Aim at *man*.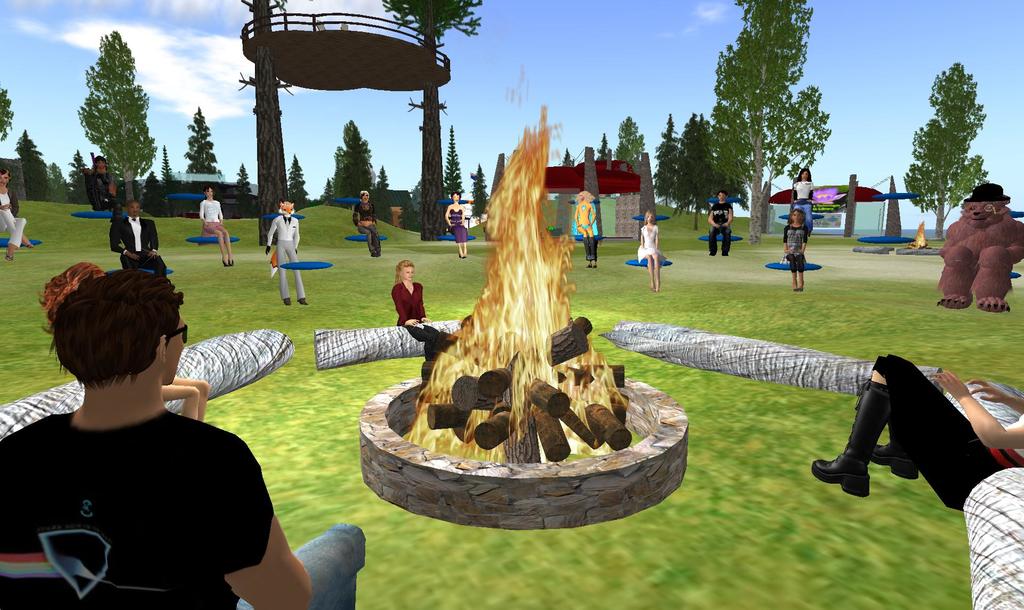
Aimed at 0, 268, 372, 609.
